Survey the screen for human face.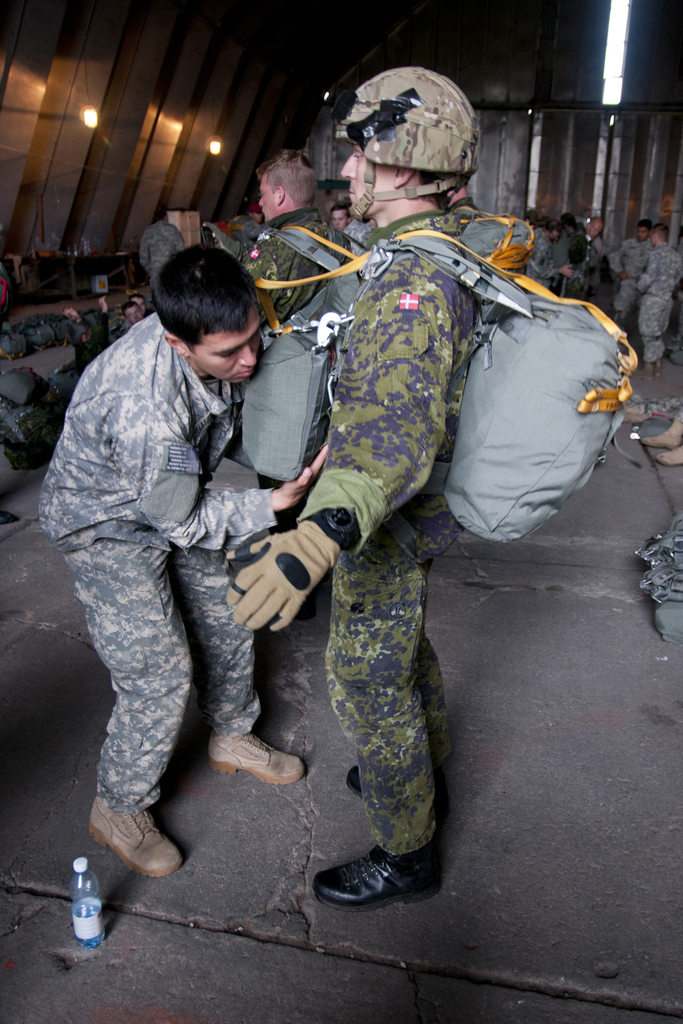
Survey found: x1=258 y1=177 x2=274 y2=223.
